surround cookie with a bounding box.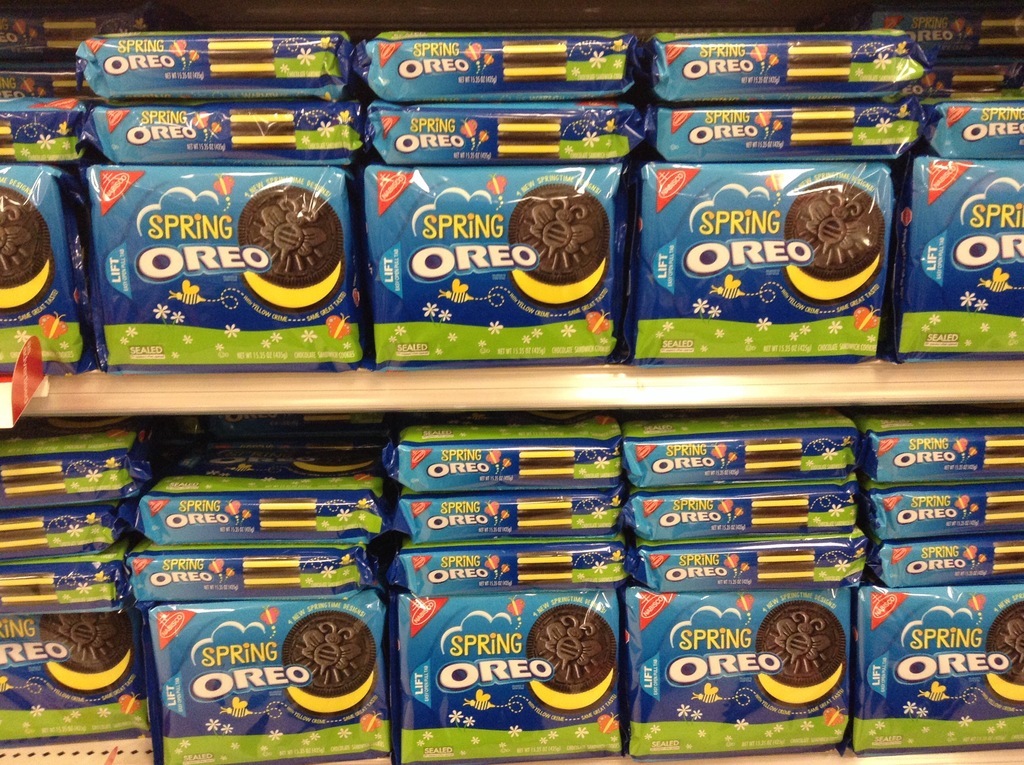
region(984, 601, 1023, 709).
